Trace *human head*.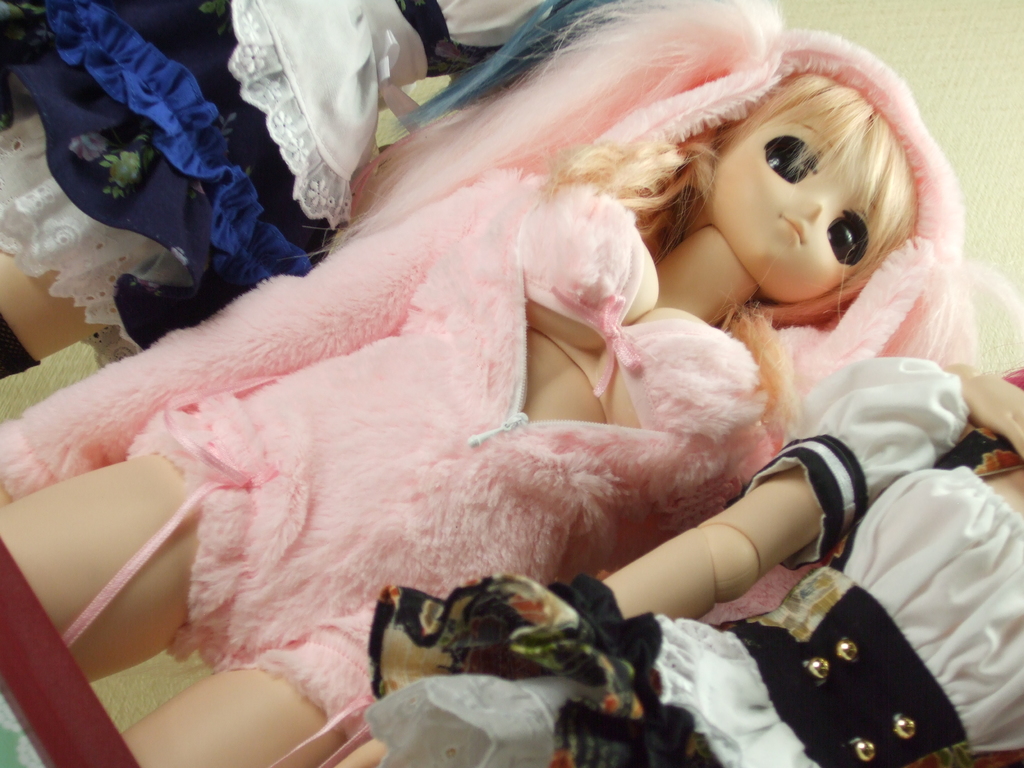
Traced to BBox(625, 24, 939, 328).
